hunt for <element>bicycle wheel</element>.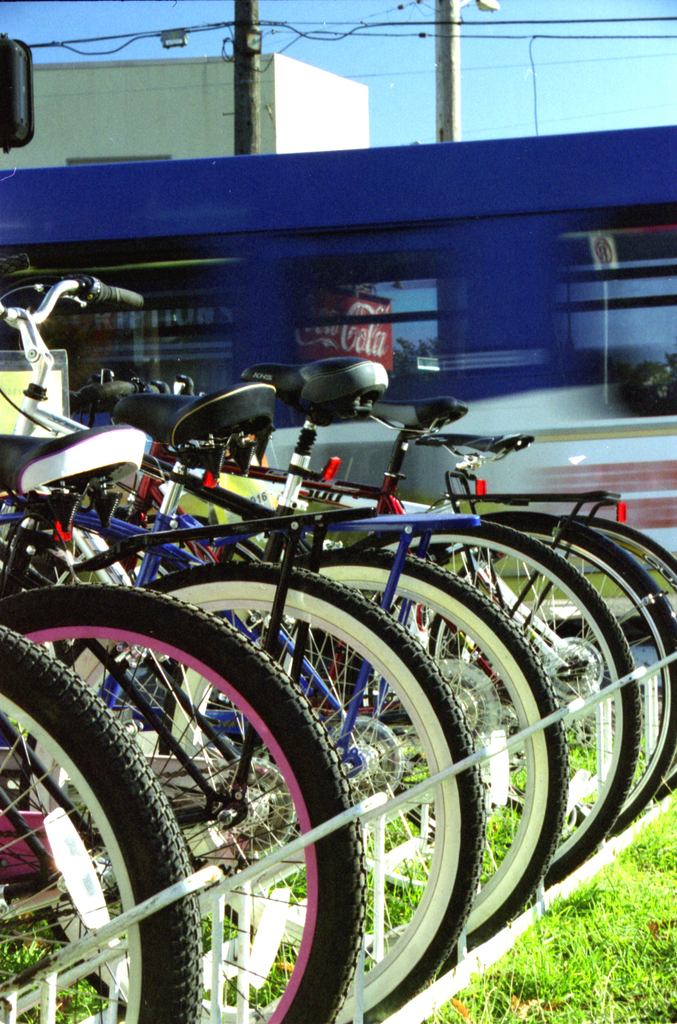
Hunted down at rect(428, 511, 676, 805).
